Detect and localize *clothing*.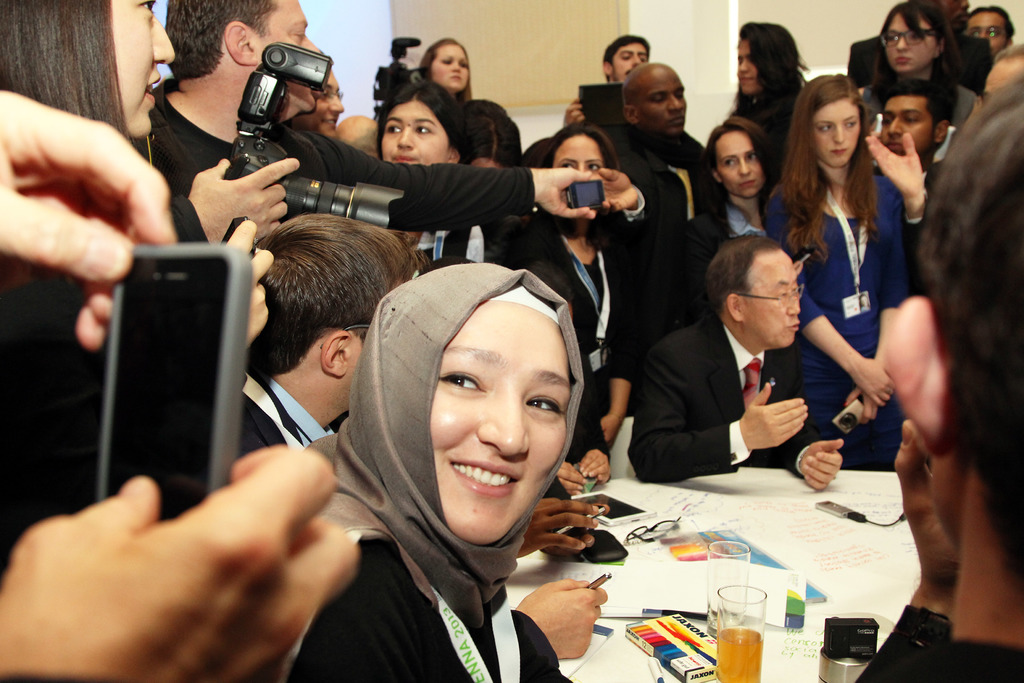
Localized at l=120, t=86, r=536, b=239.
